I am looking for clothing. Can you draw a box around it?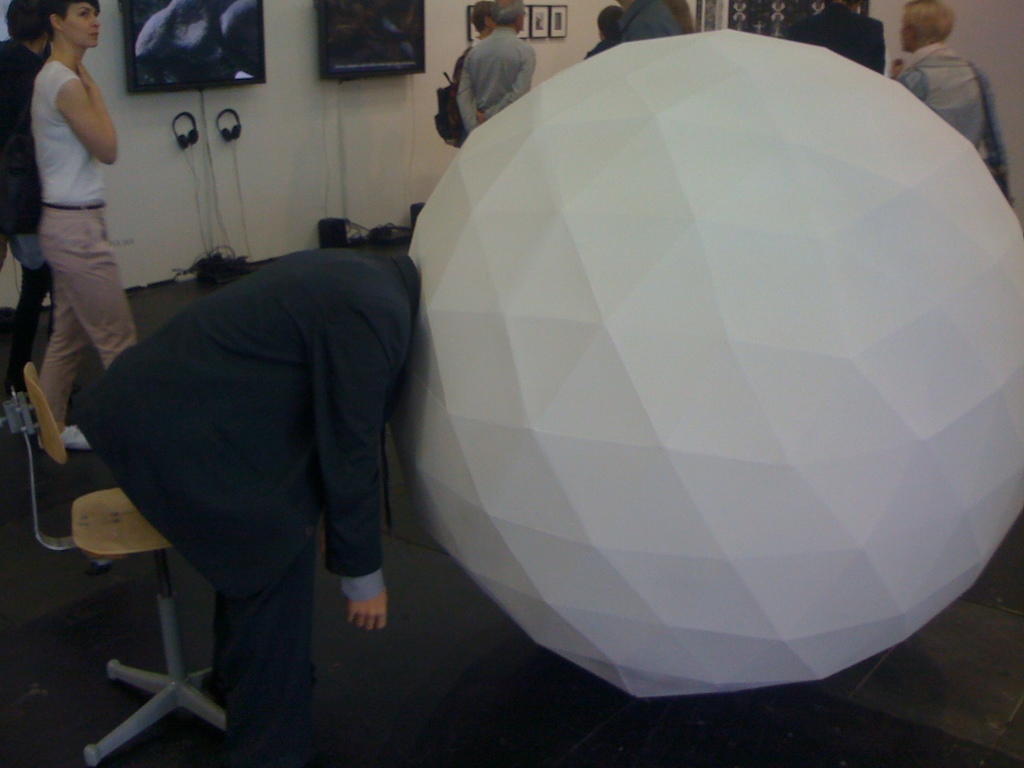
Sure, the bounding box is <region>33, 50, 138, 424</region>.
